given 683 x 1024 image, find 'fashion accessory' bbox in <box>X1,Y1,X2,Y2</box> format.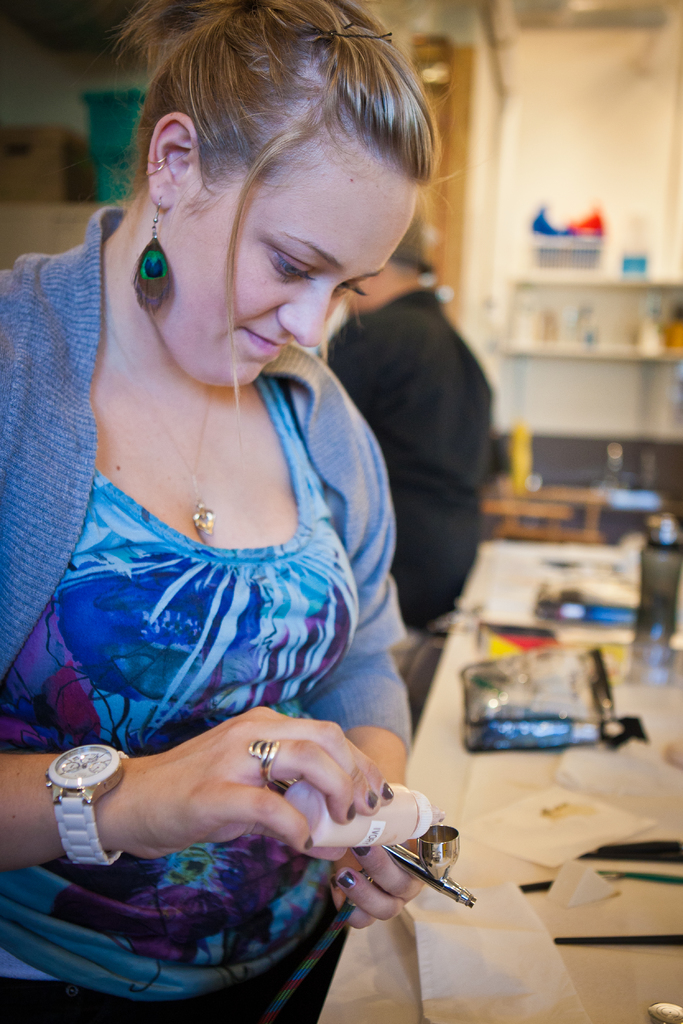
<box>313,22,358,44</box>.
